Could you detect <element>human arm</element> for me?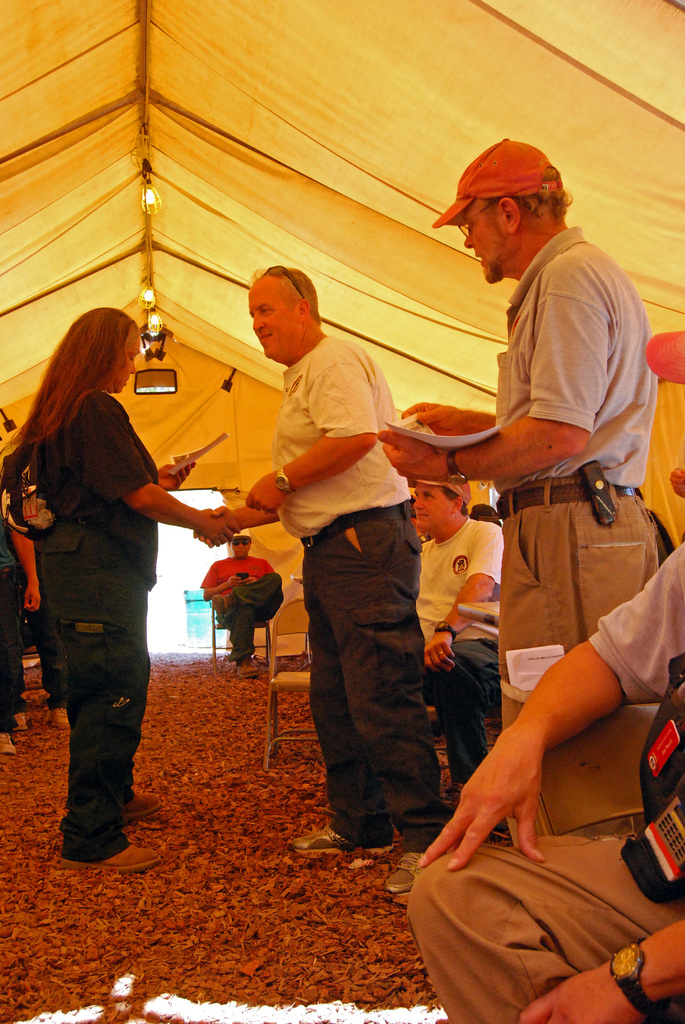
Detection result: bbox=[377, 283, 606, 484].
